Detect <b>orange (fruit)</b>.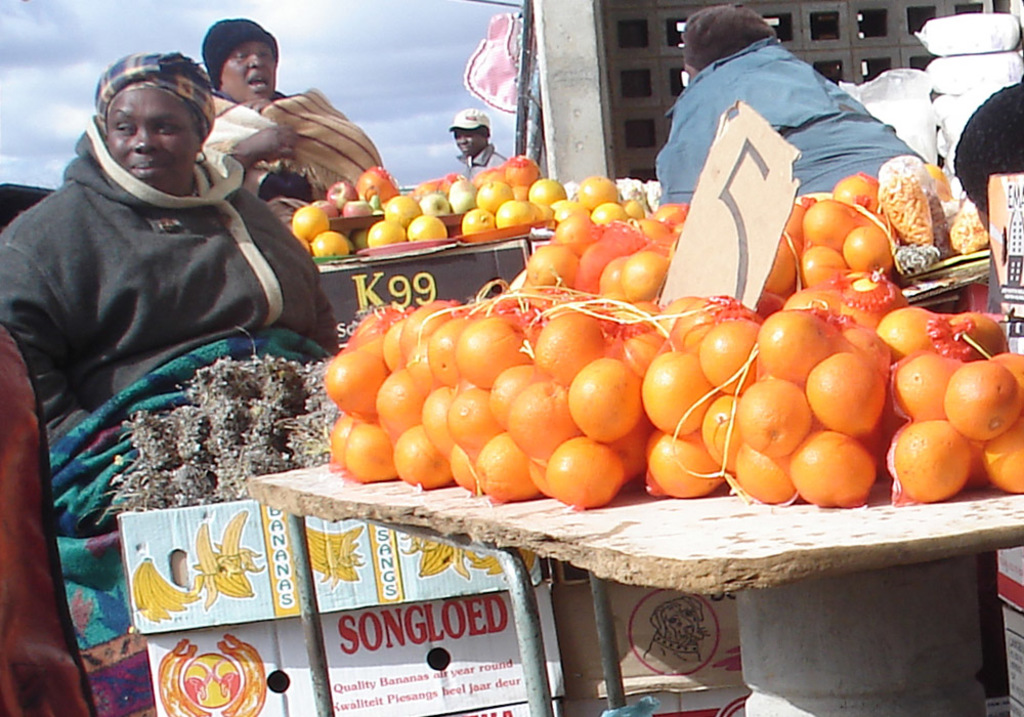
Detected at x1=327, y1=360, x2=371, y2=413.
